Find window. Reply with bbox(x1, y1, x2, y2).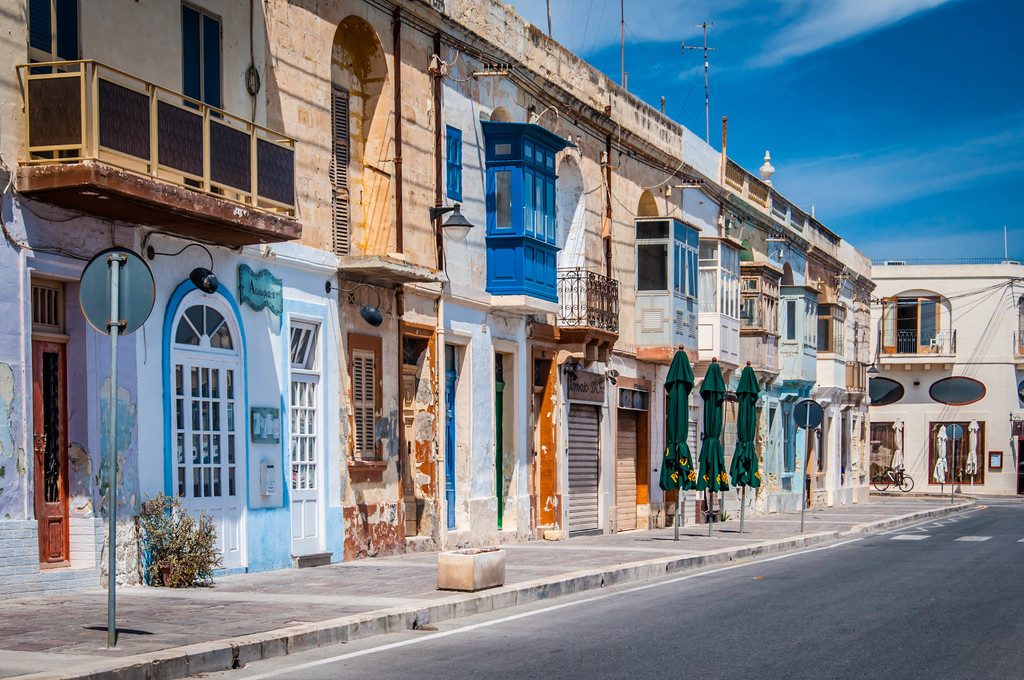
bbox(694, 239, 740, 319).
